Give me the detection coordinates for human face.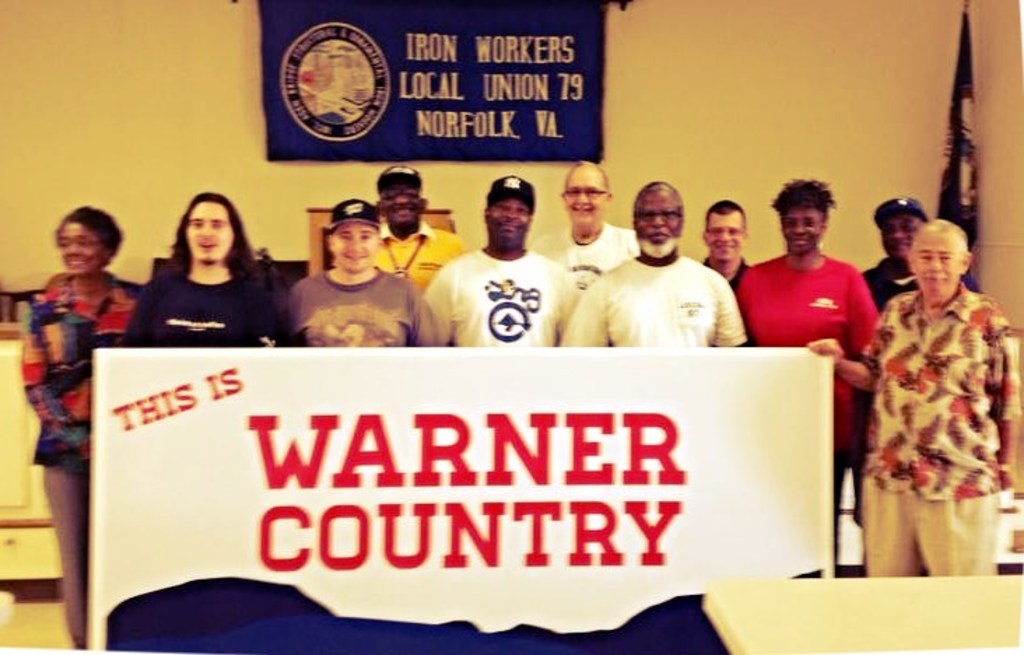
[632, 188, 678, 248].
